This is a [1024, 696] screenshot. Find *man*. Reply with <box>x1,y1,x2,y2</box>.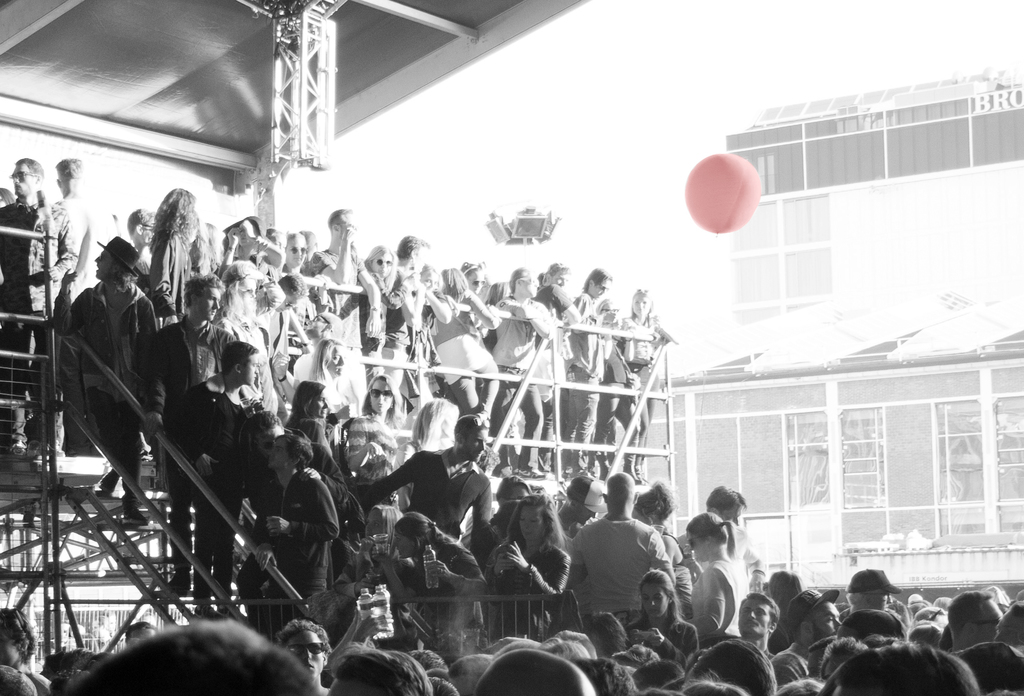
<box>360,410,490,570</box>.
